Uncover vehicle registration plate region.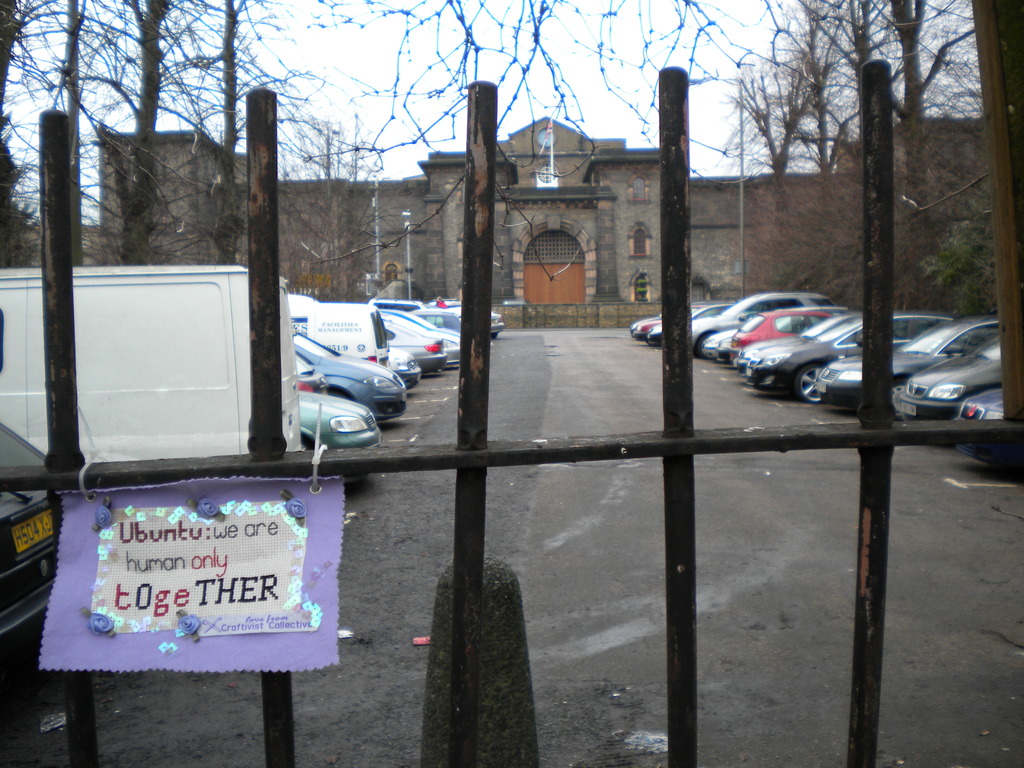
Uncovered: 6,508,53,554.
